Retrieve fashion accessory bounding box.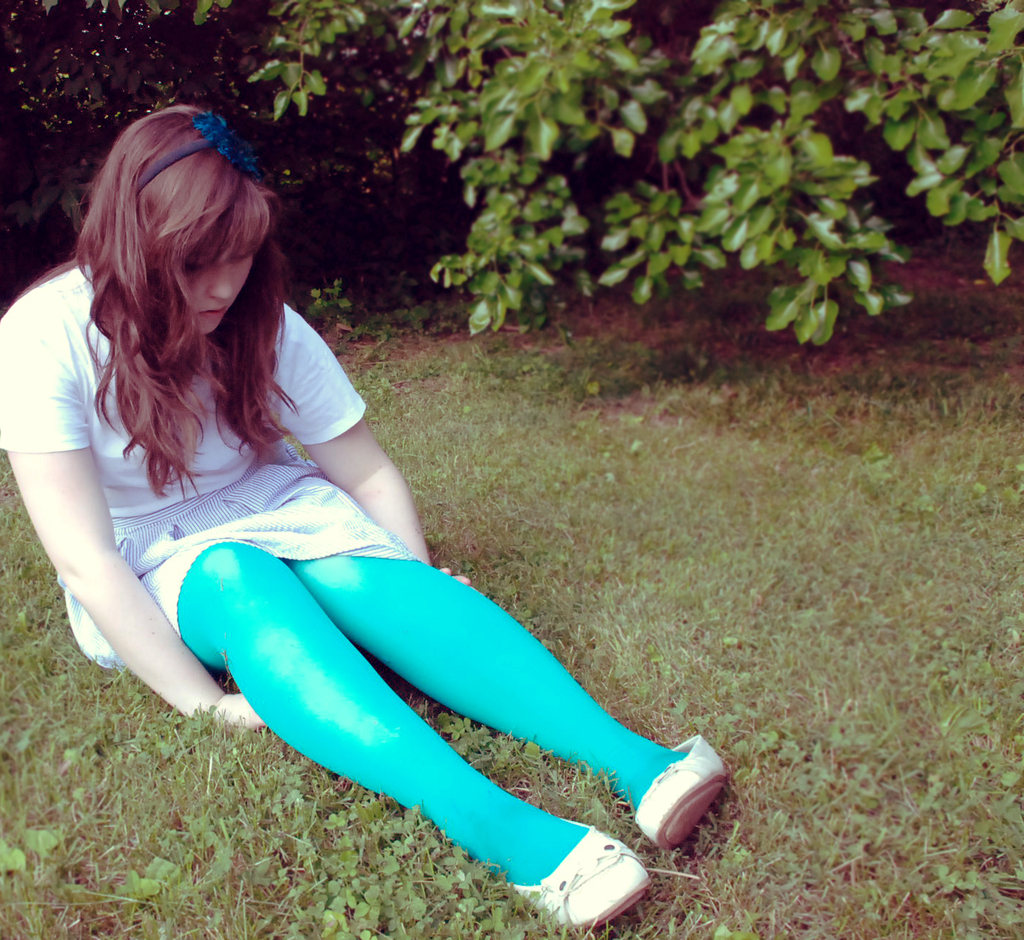
Bounding box: 634/735/729/854.
